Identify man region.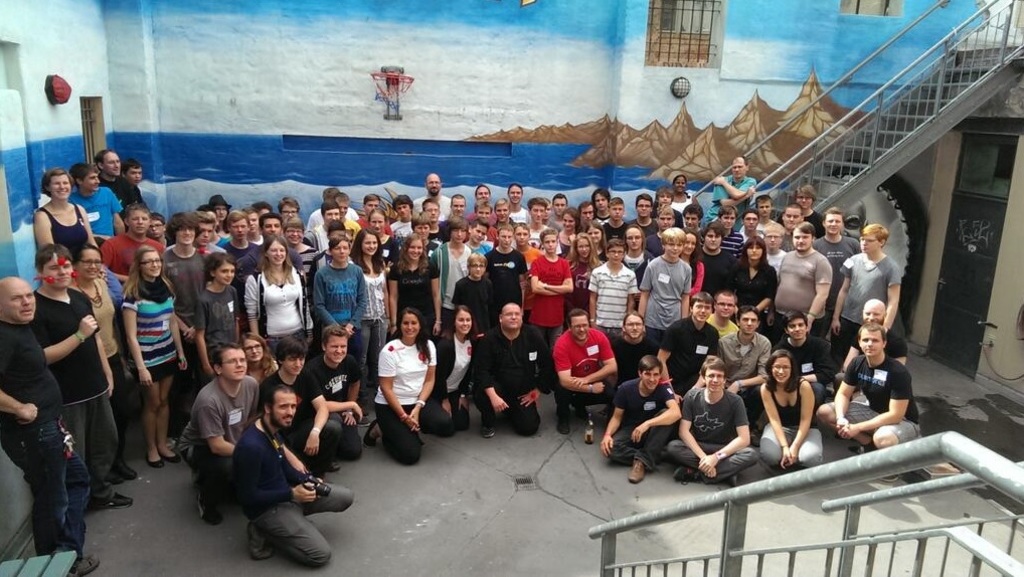
Region: bbox(303, 318, 373, 455).
